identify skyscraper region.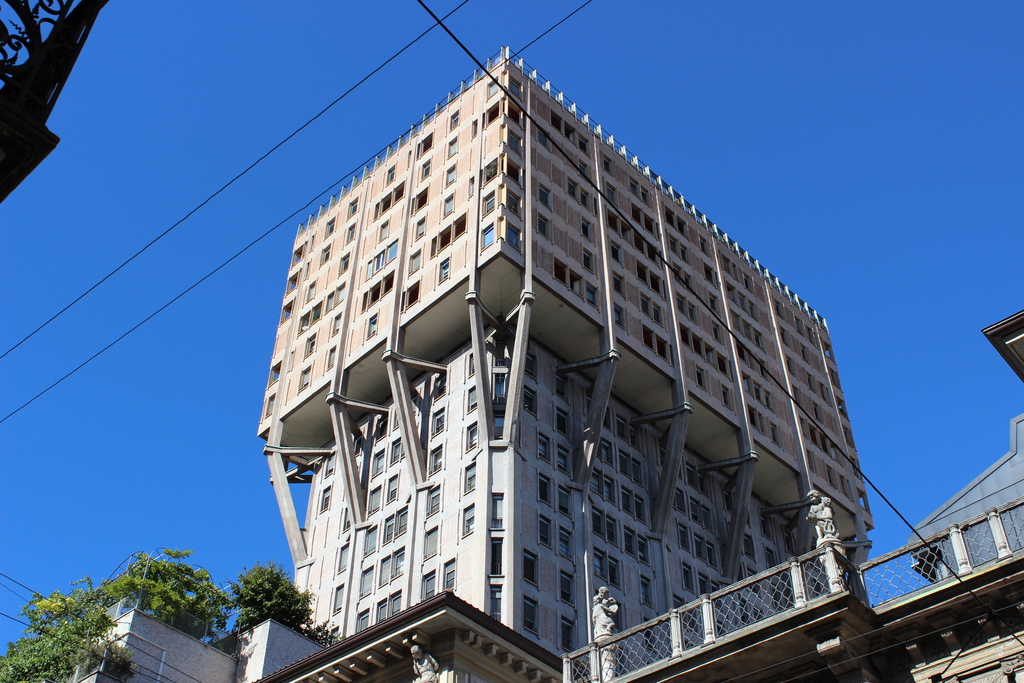
Region: Rect(913, 303, 1023, 682).
